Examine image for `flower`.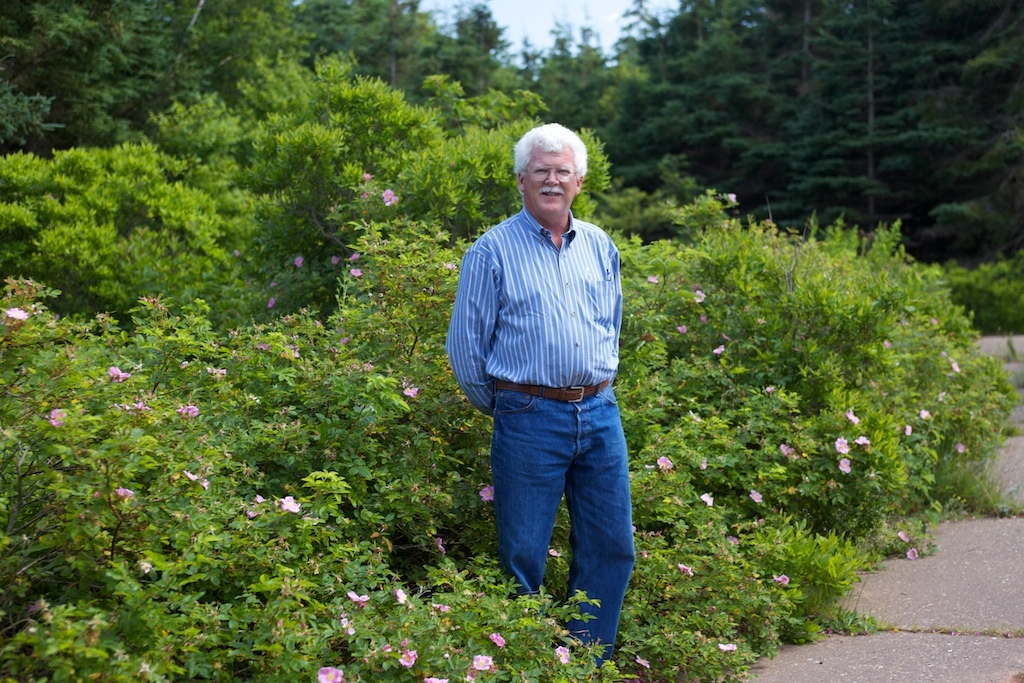
Examination result: x1=716, y1=641, x2=736, y2=652.
